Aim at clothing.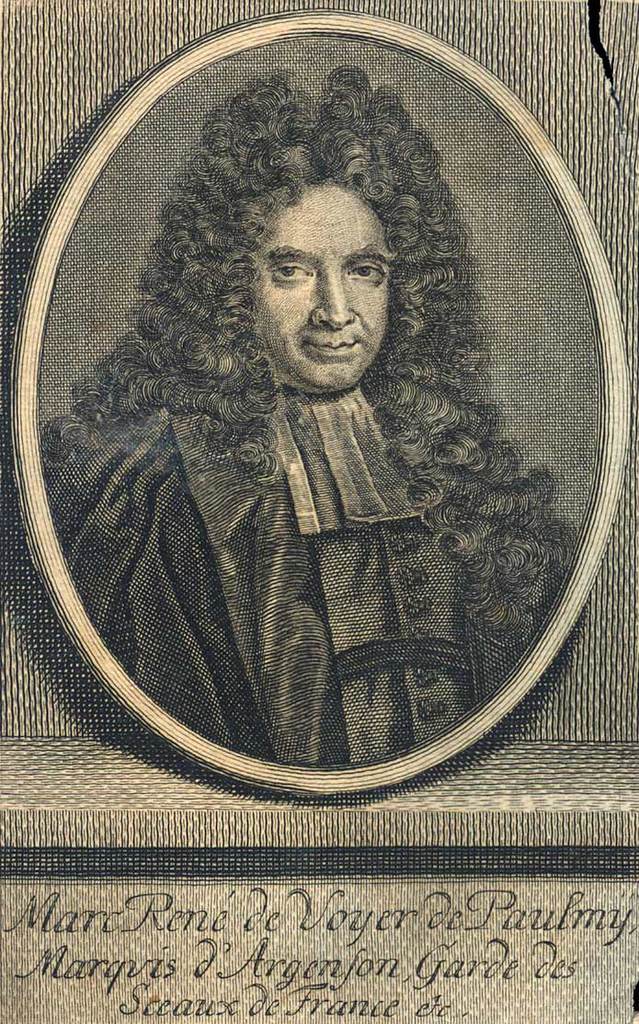
Aimed at bbox(31, 383, 586, 767).
